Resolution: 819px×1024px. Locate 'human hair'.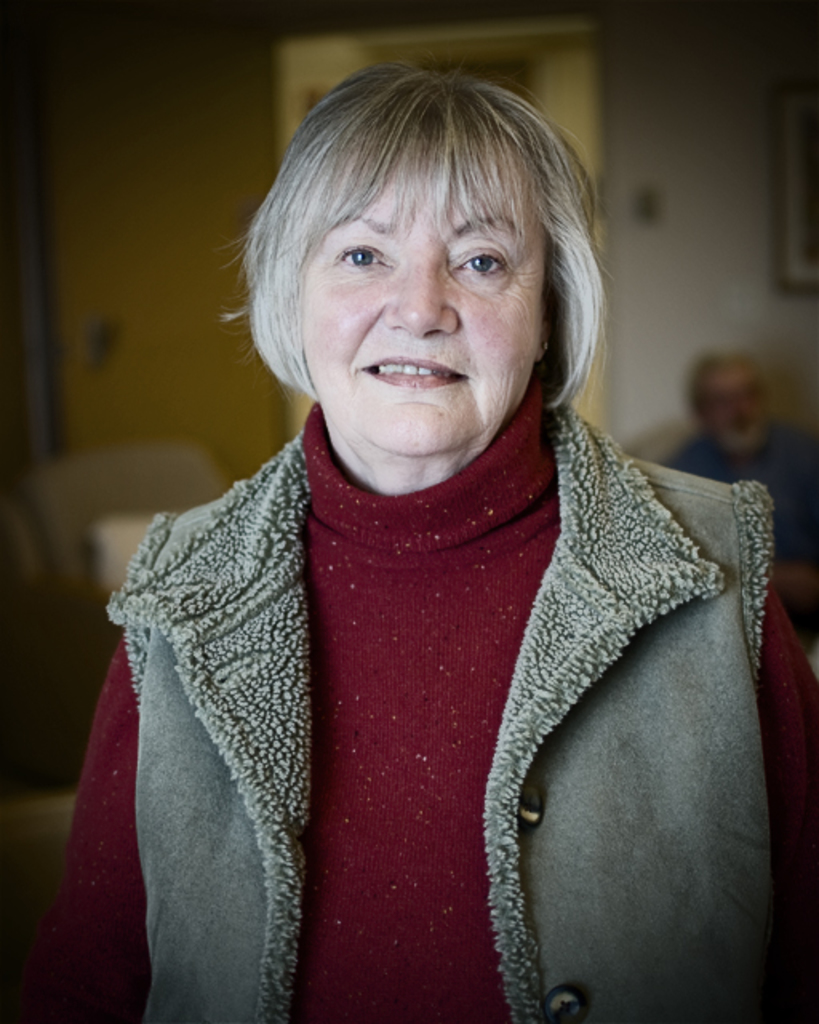
bbox=(237, 54, 619, 416).
